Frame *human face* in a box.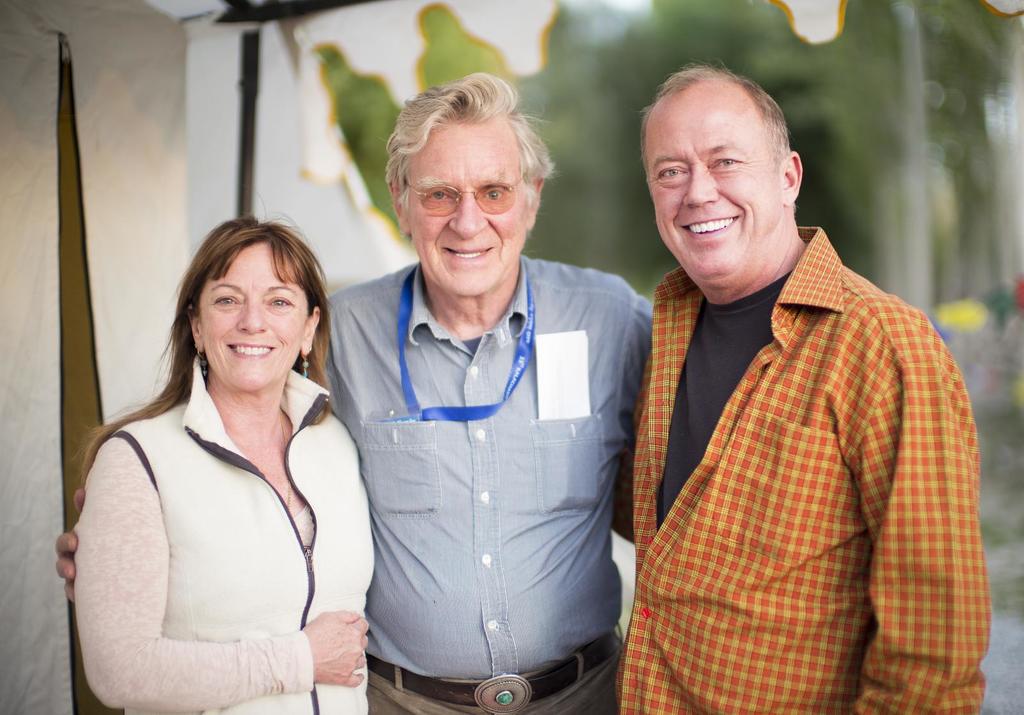
bbox(648, 100, 776, 278).
